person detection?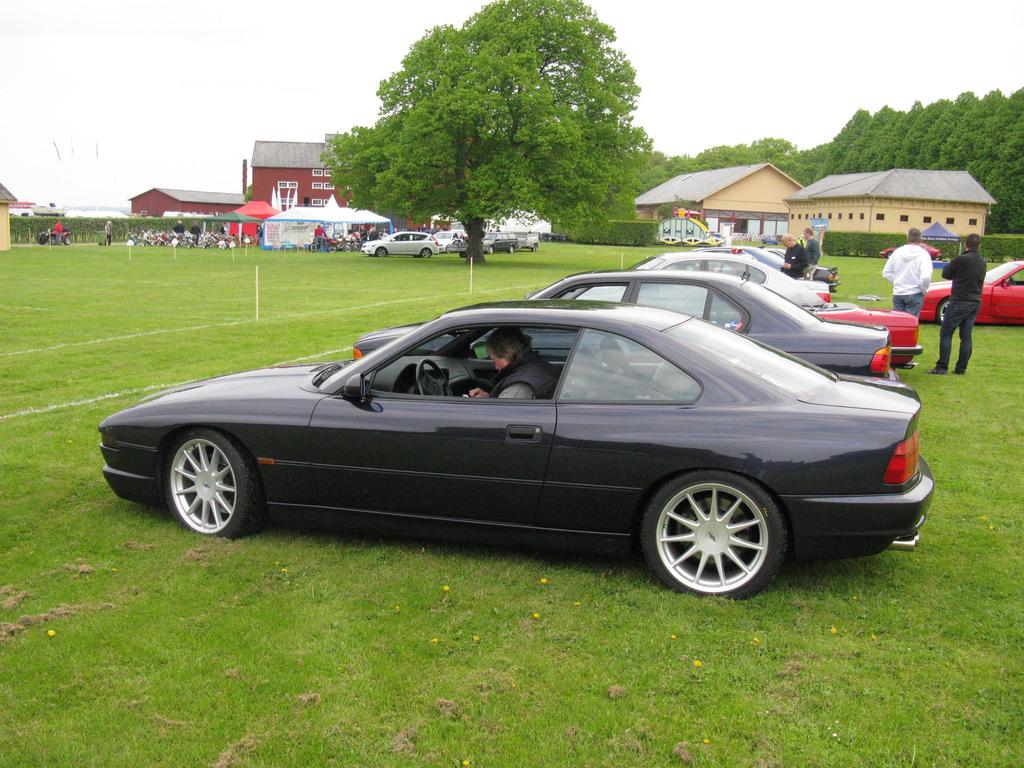
x1=393, y1=226, x2=397, y2=233
